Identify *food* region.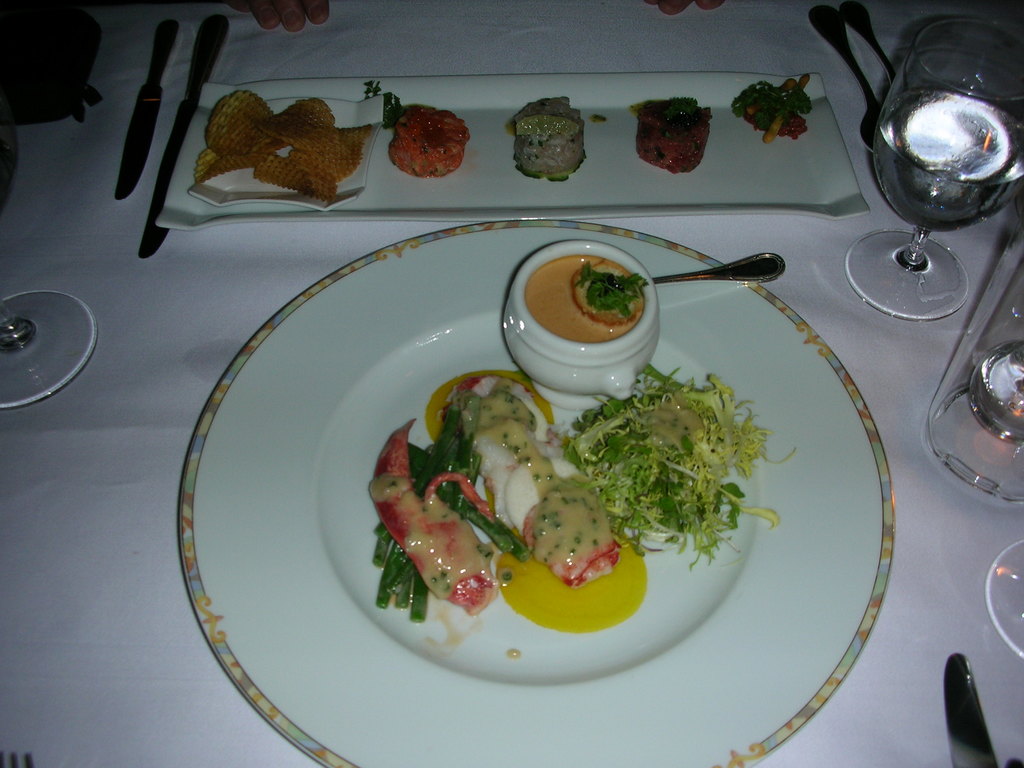
Region: x1=628, y1=97, x2=713, y2=176.
